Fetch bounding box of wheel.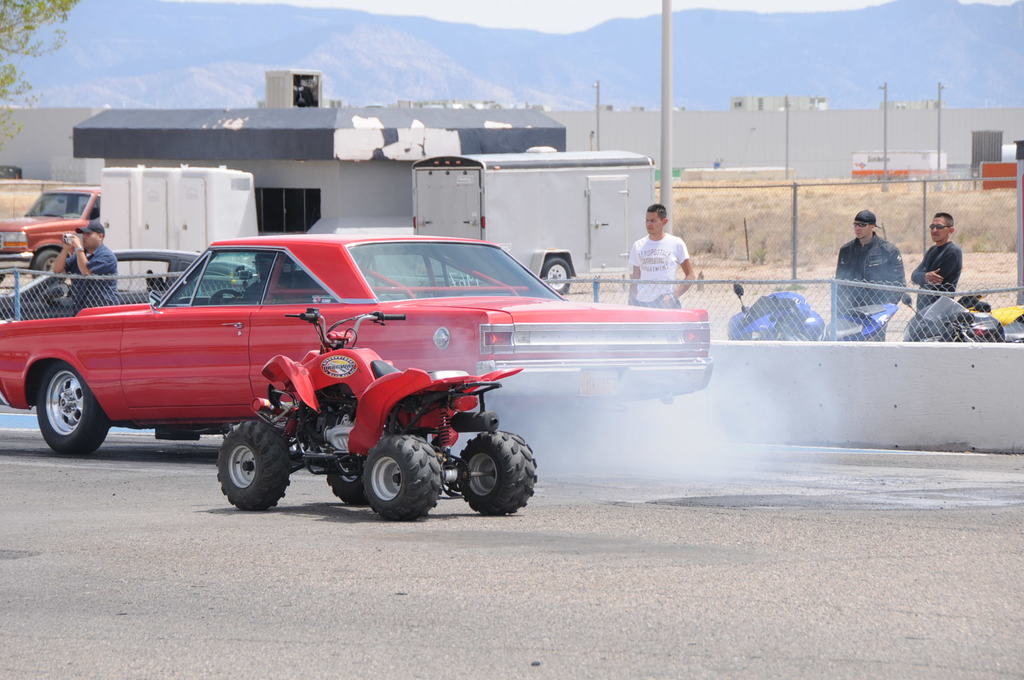
Bbox: (211,412,298,511).
